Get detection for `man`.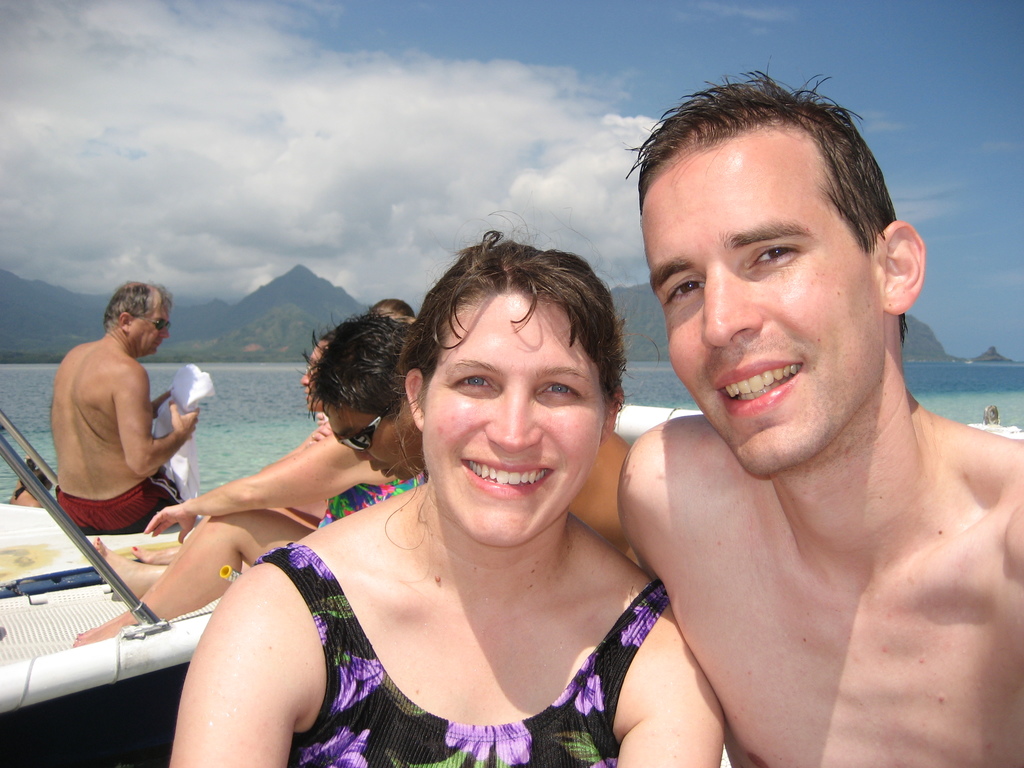
Detection: rect(42, 269, 205, 542).
